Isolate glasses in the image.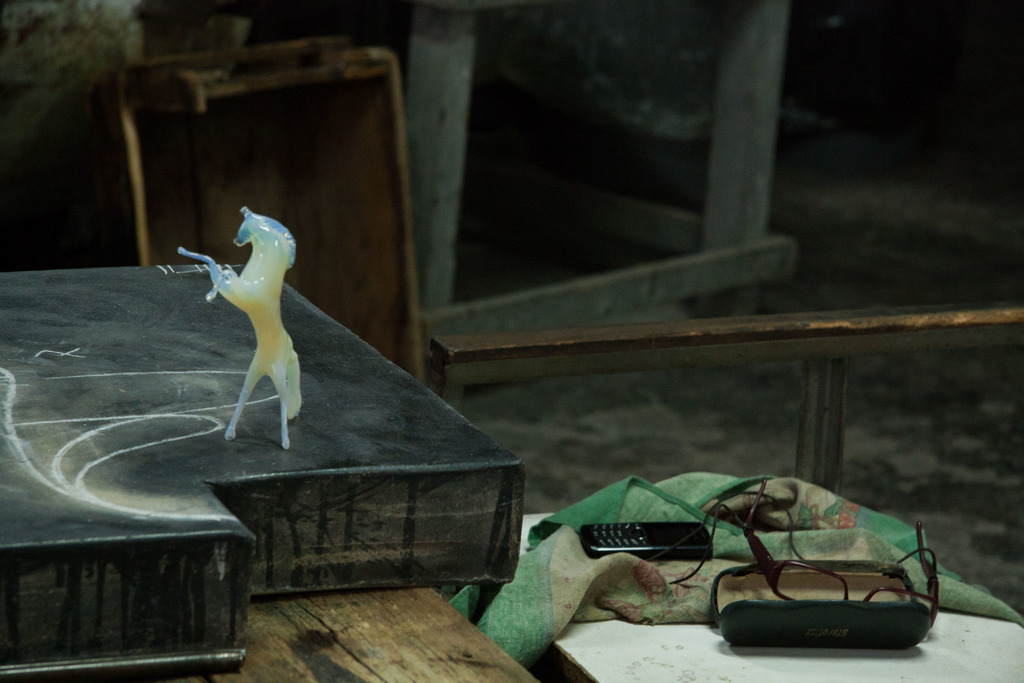
Isolated region: 742/478/938/629.
